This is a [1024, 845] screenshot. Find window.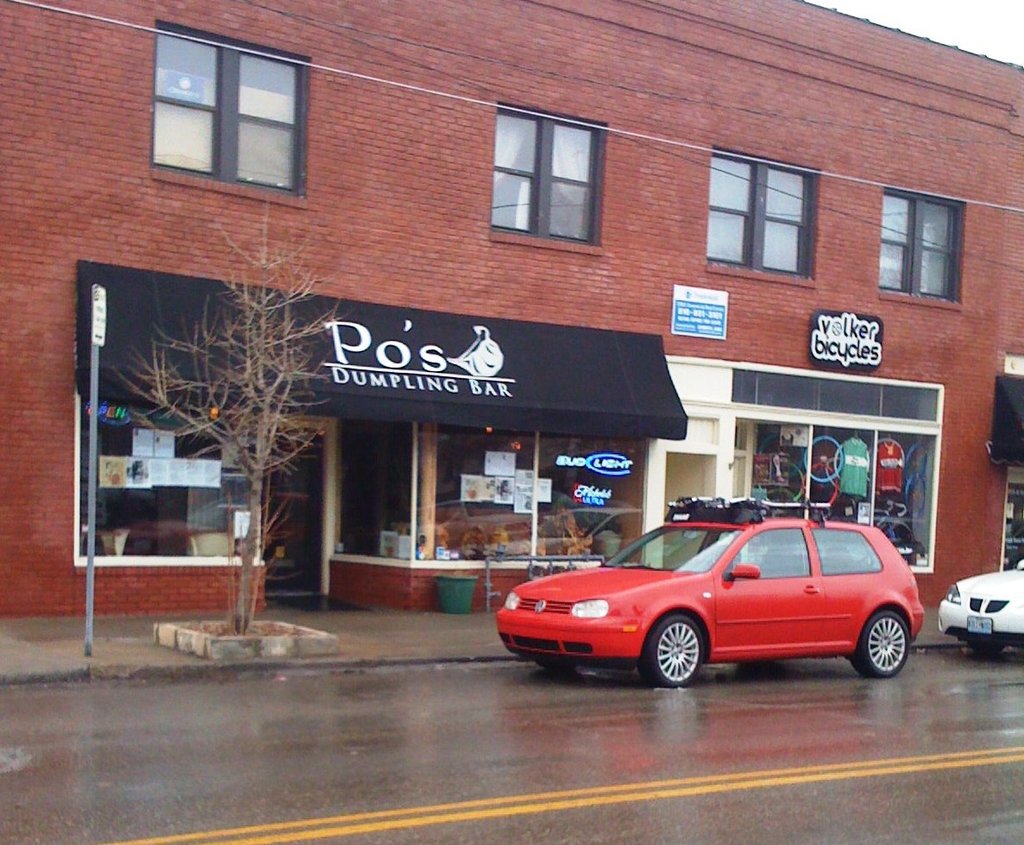
Bounding box: (left=74, top=379, right=265, bottom=568).
